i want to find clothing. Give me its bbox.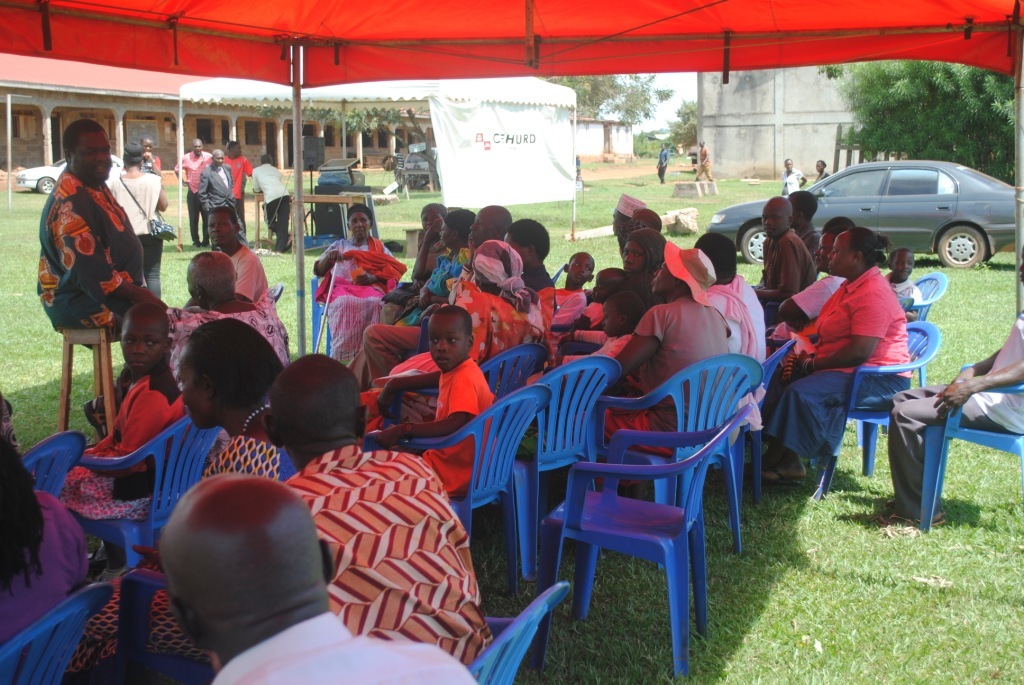
894, 315, 1023, 516.
